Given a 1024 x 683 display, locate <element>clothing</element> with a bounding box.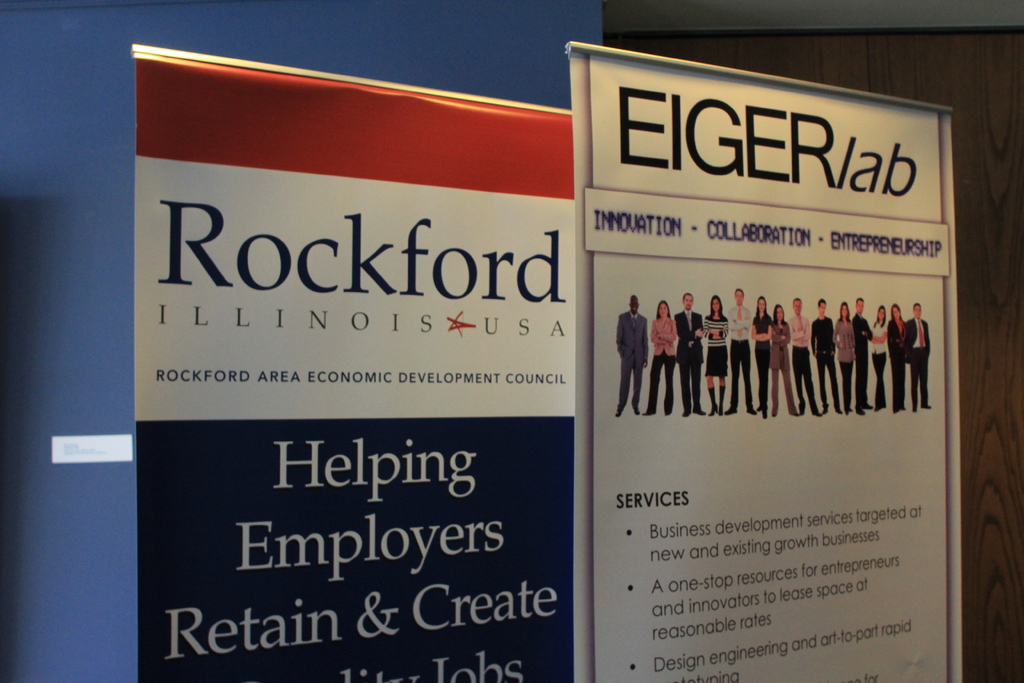
Located: (651,359,677,406).
